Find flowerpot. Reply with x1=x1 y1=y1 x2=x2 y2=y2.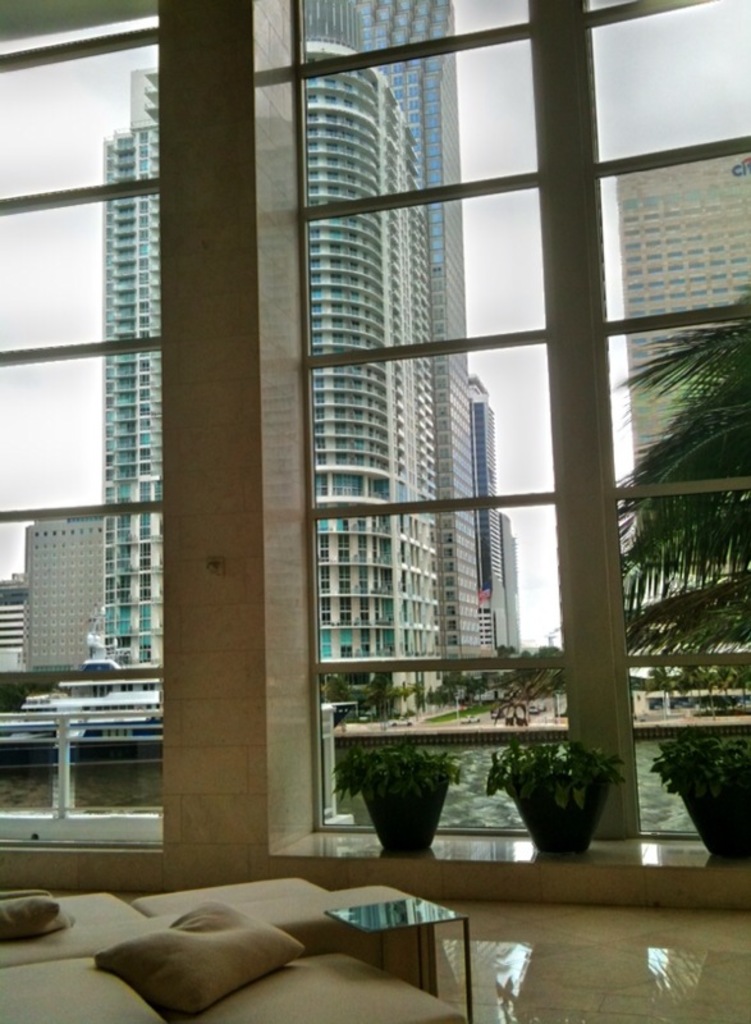
x1=665 y1=756 x2=750 y2=860.
